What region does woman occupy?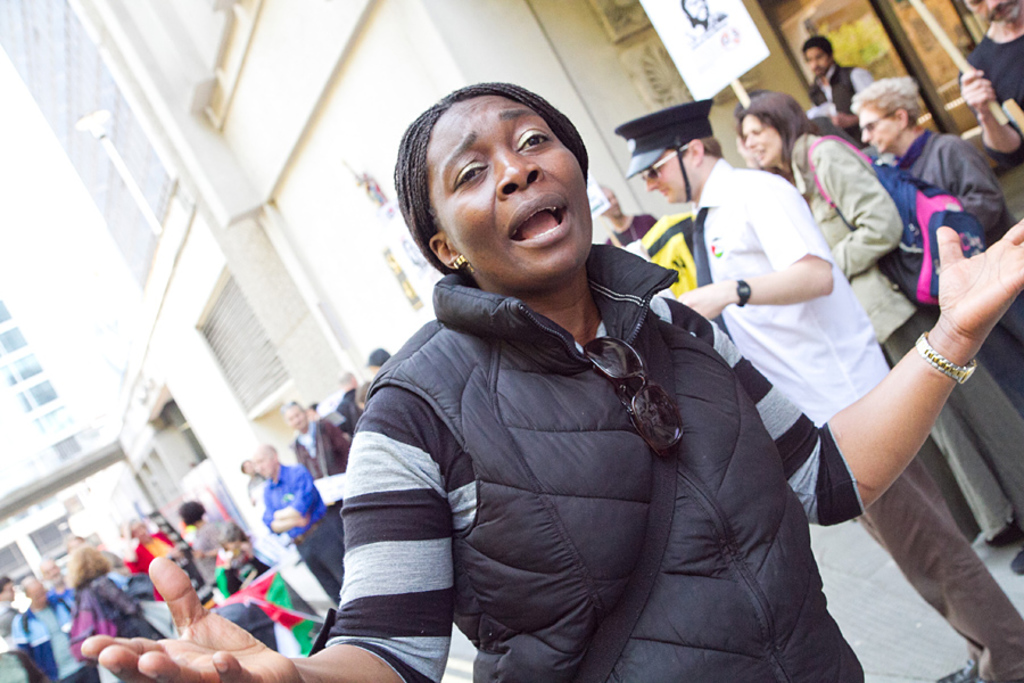
BBox(58, 542, 151, 682).
